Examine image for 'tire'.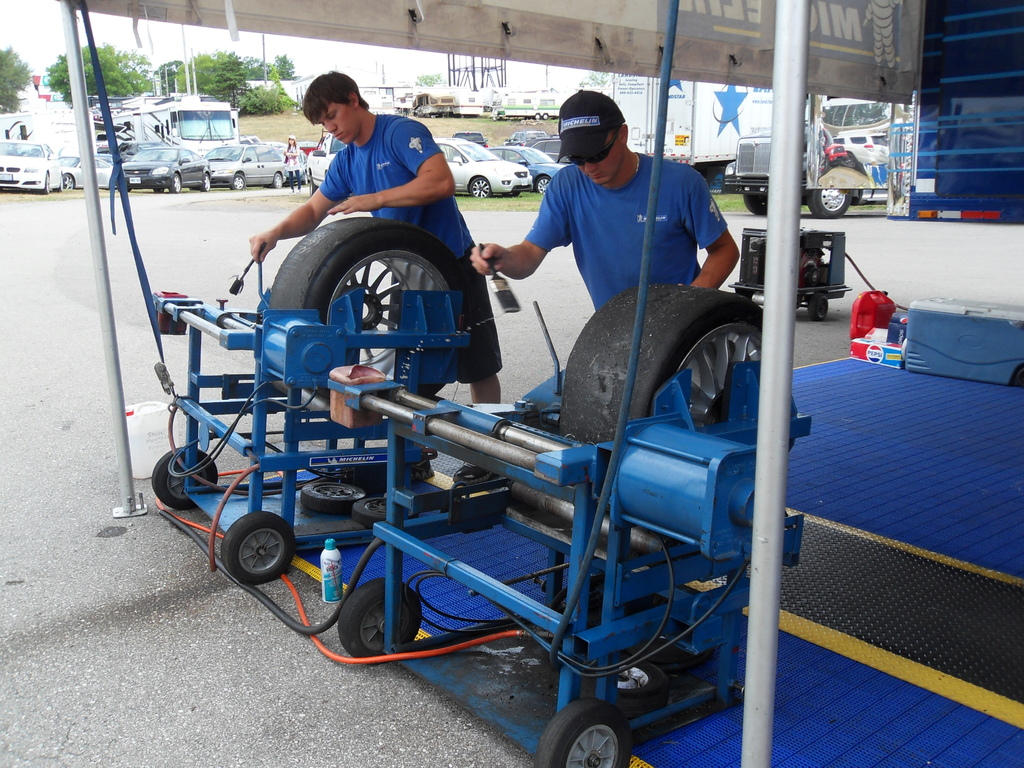
Examination result: region(582, 657, 672, 725).
